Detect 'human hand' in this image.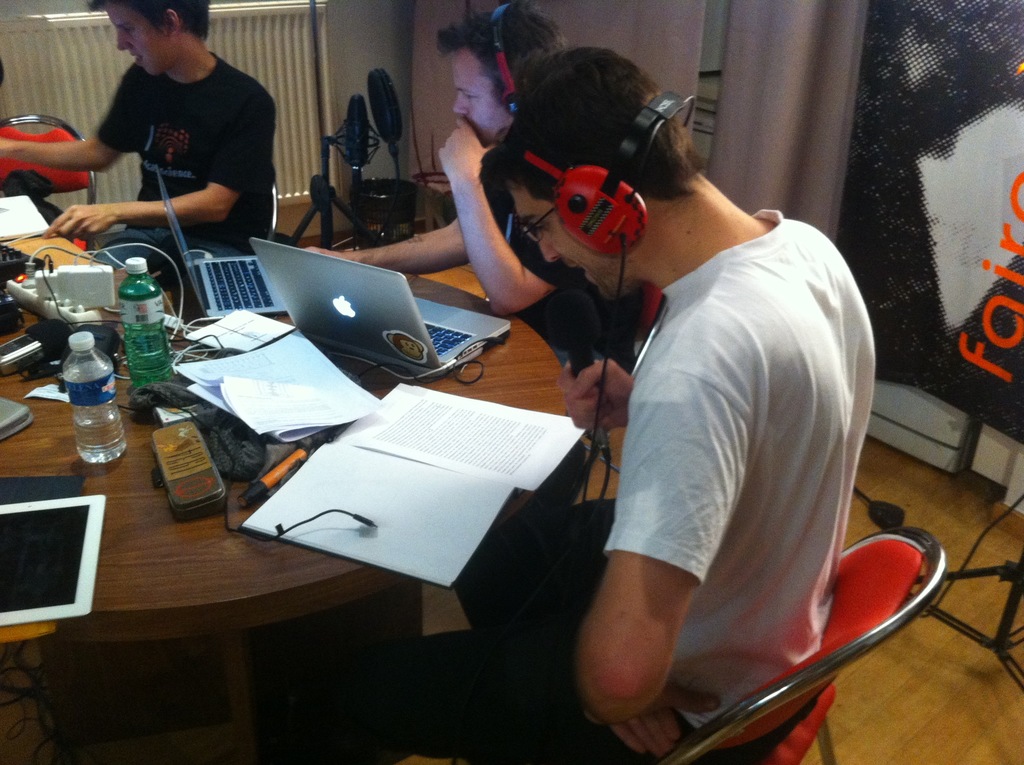
Detection: bbox(308, 246, 344, 255).
